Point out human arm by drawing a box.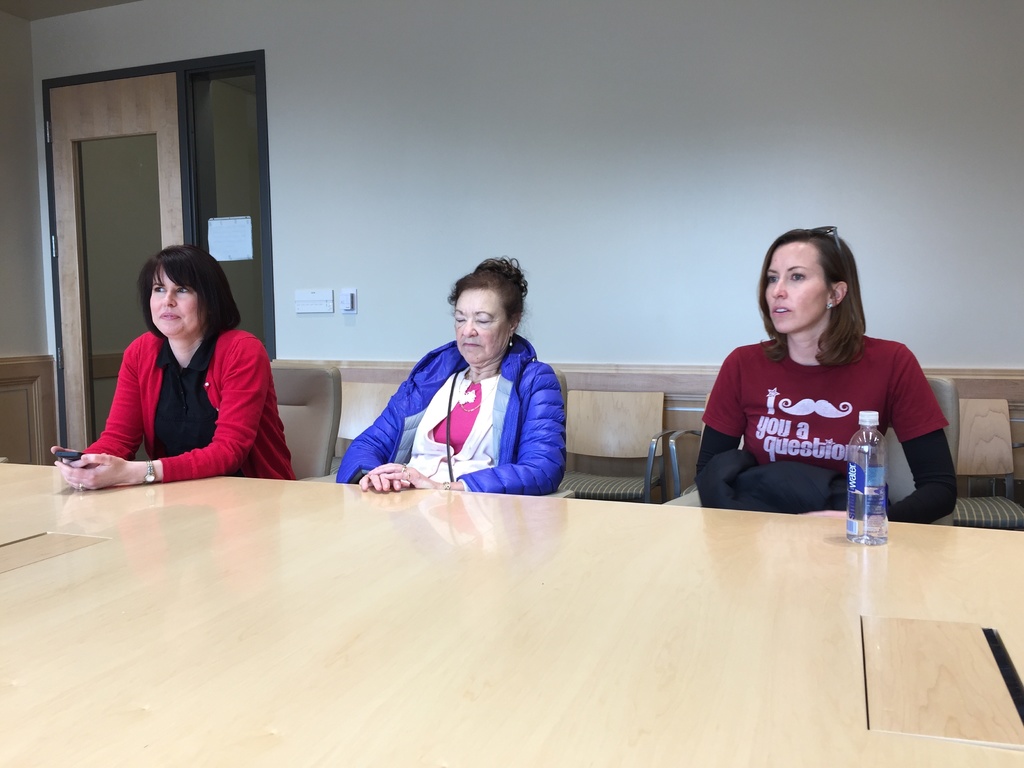
<bbox>442, 372, 571, 495</bbox>.
